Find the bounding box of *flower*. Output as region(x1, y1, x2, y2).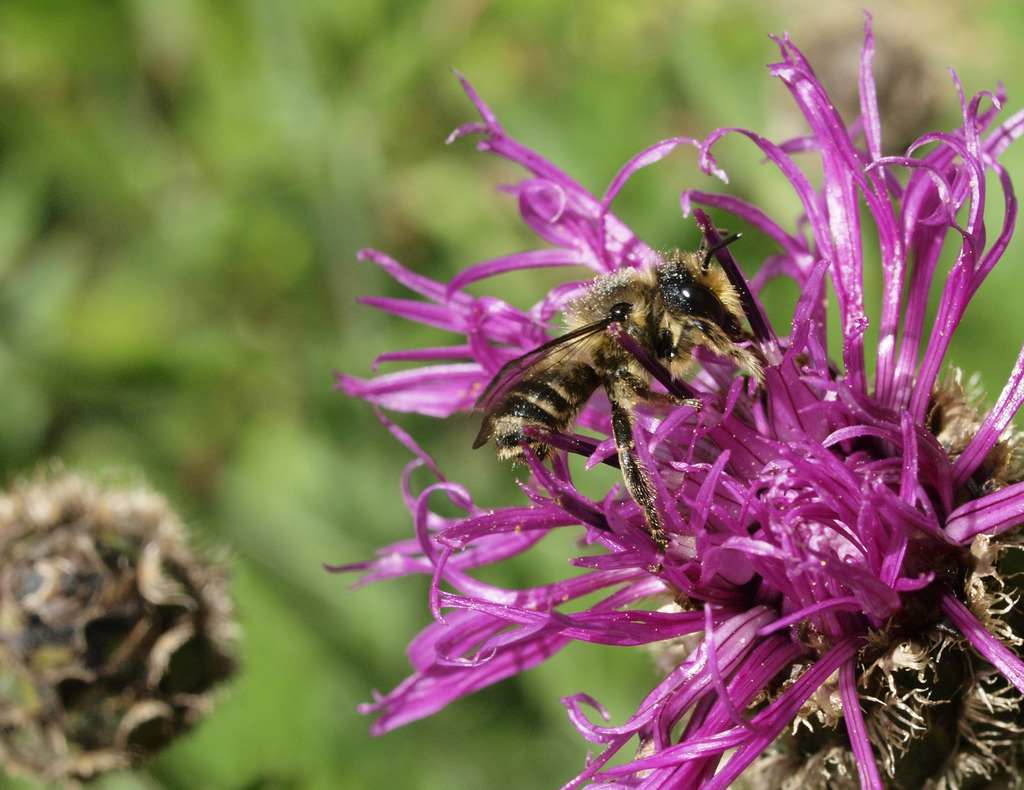
region(317, 12, 1023, 789).
